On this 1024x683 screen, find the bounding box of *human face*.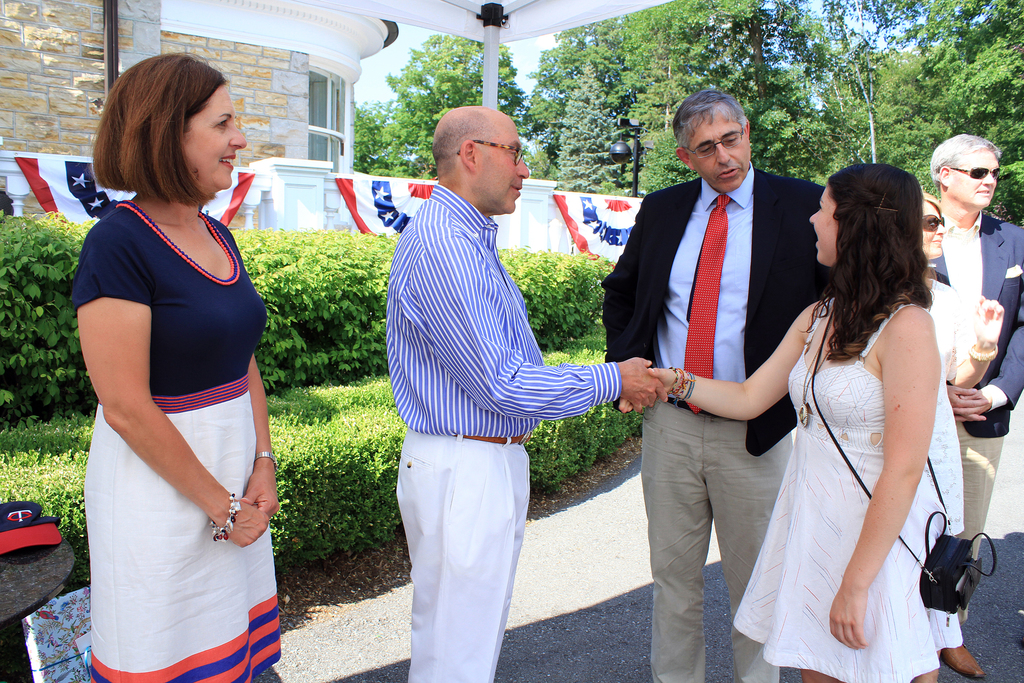
Bounding box: {"left": 479, "top": 120, "right": 526, "bottom": 211}.
